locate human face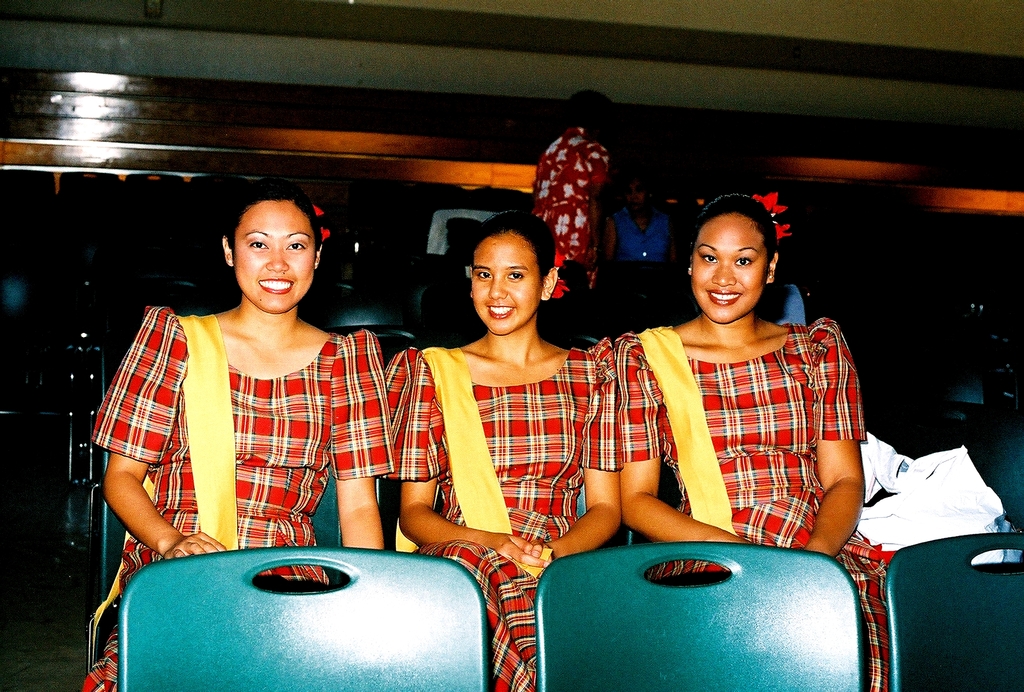
x1=473 y1=231 x2=547 y2=336
